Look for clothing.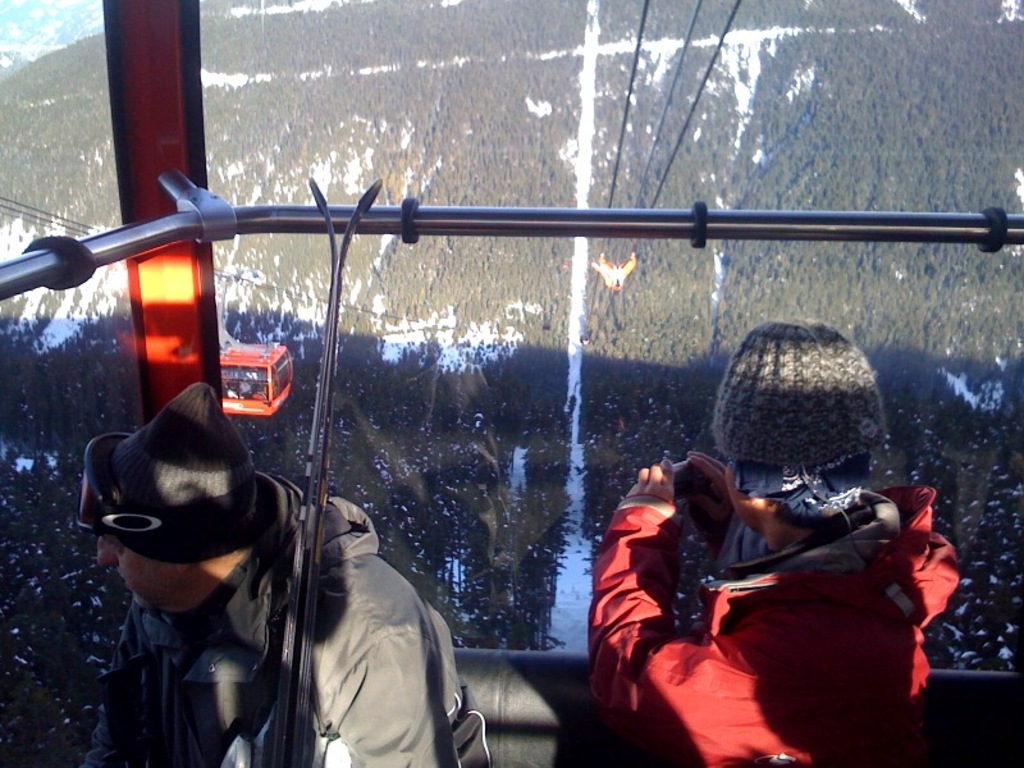
Found: bbox=(104, 458, 506, 767).
